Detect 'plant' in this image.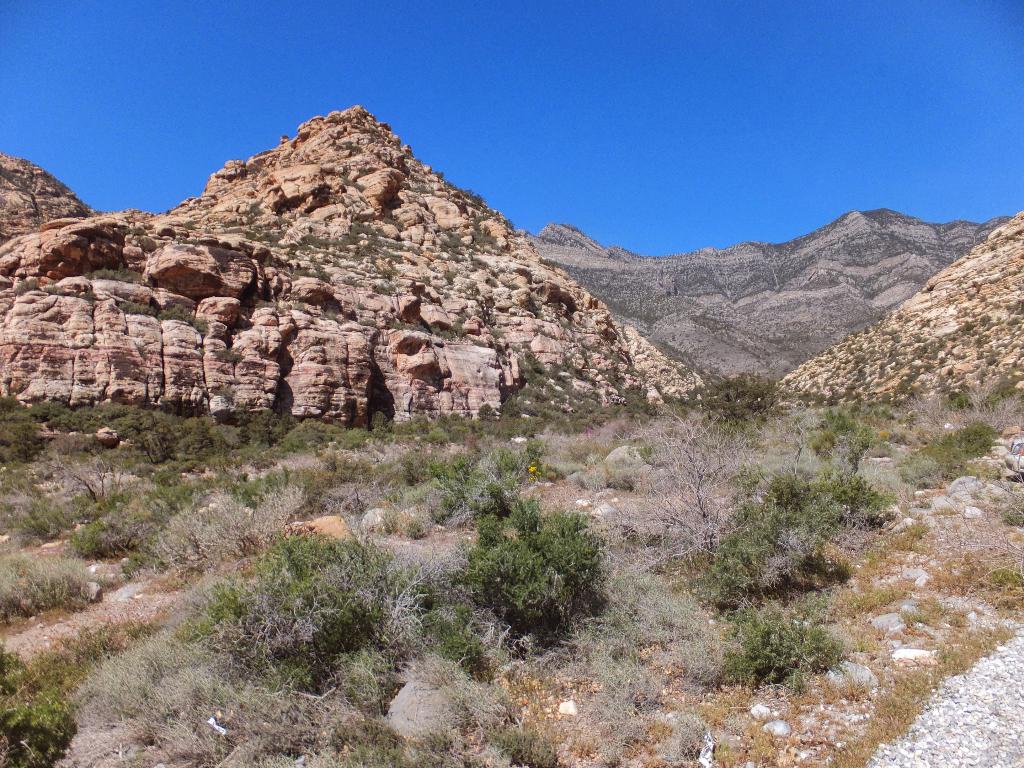
Detection: (x1=878, y1=360, x2=888, y2=369).
